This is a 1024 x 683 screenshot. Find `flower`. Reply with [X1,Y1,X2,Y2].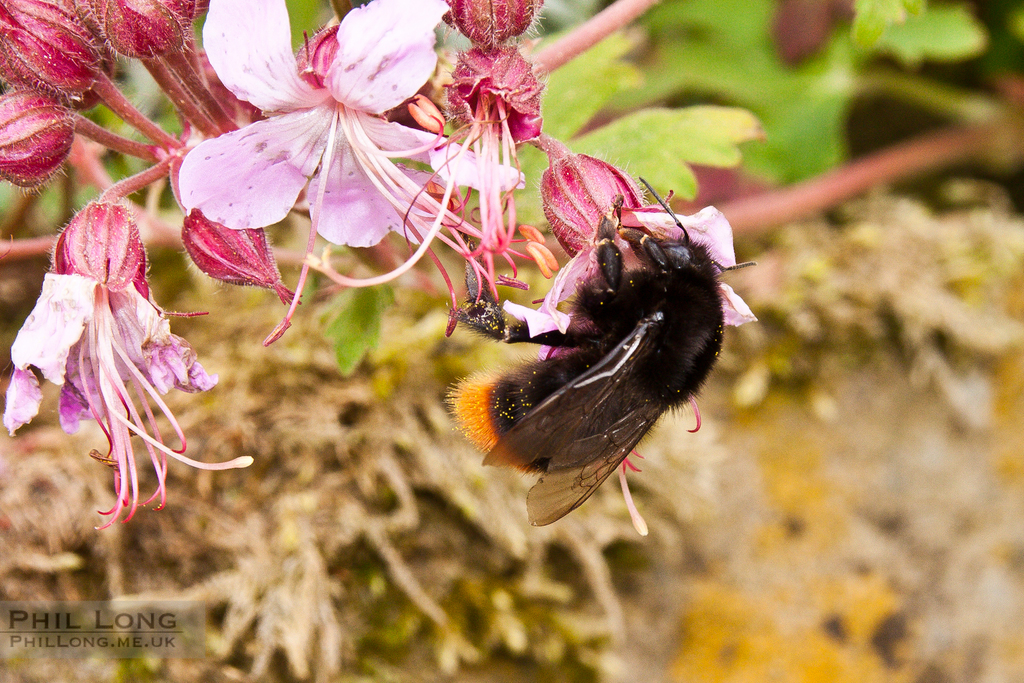
[302,50,571,344].
